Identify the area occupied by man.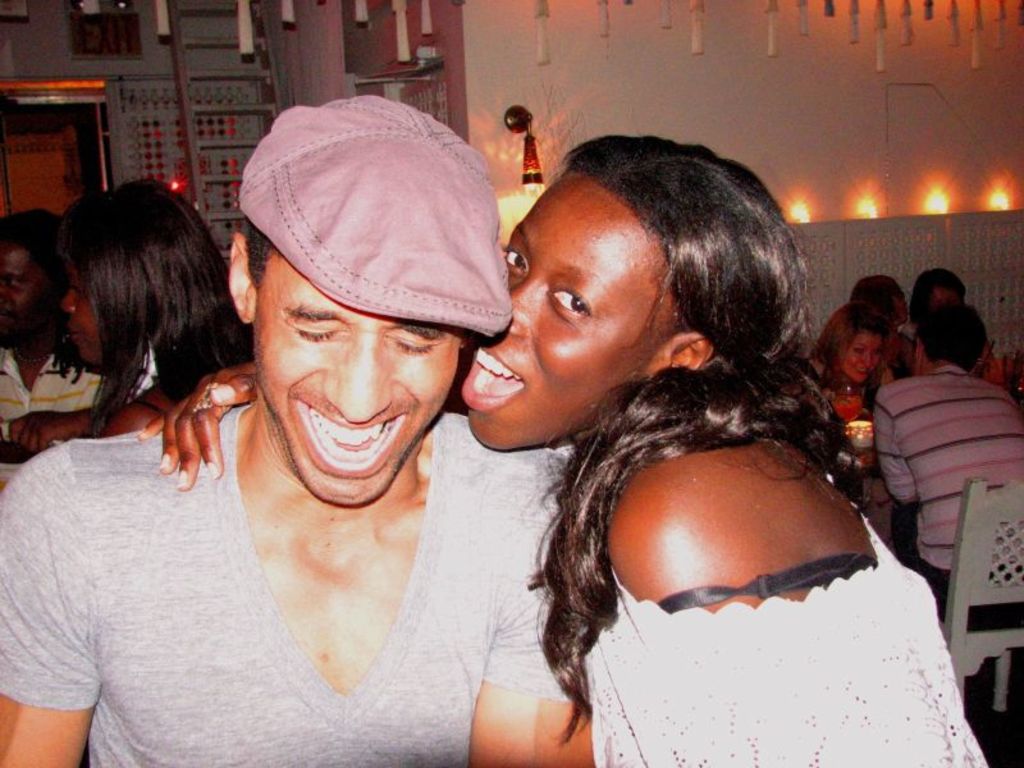
Area: detection(0, 209, 154, 449).
